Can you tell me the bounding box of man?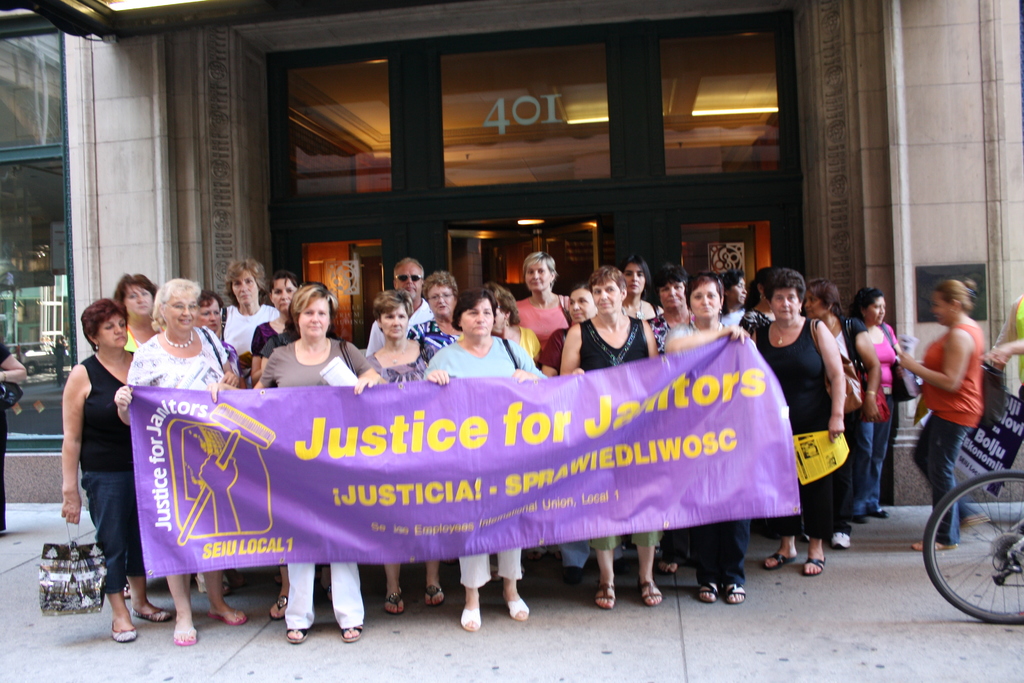
region(44, 292, 140, 613).
